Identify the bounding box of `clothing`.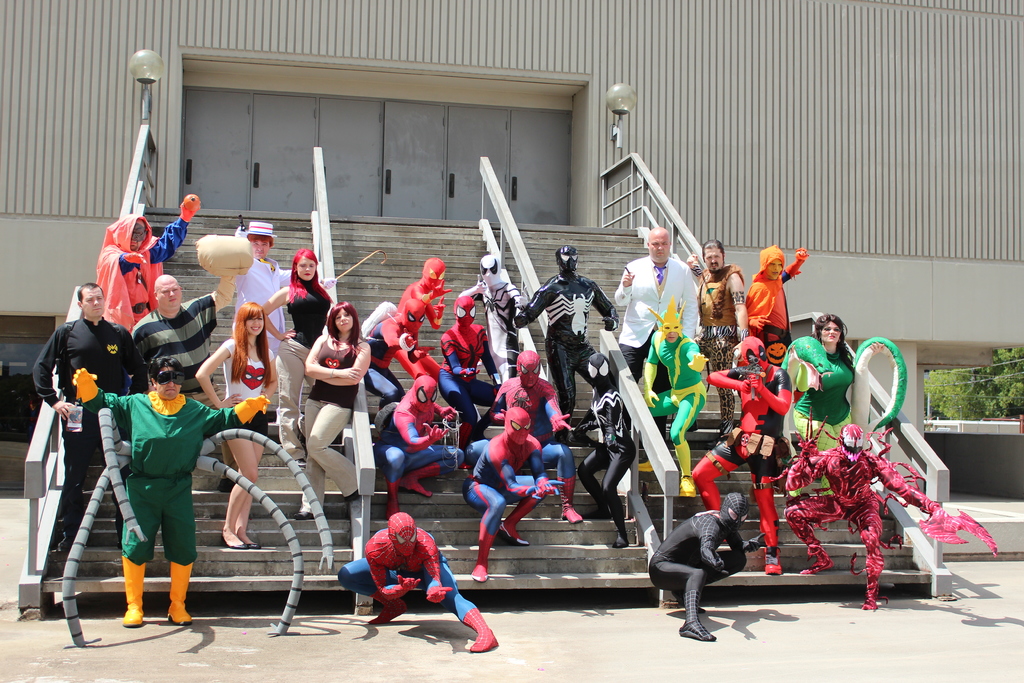
<bbox>461, 403, 560, 570</bbox>.
